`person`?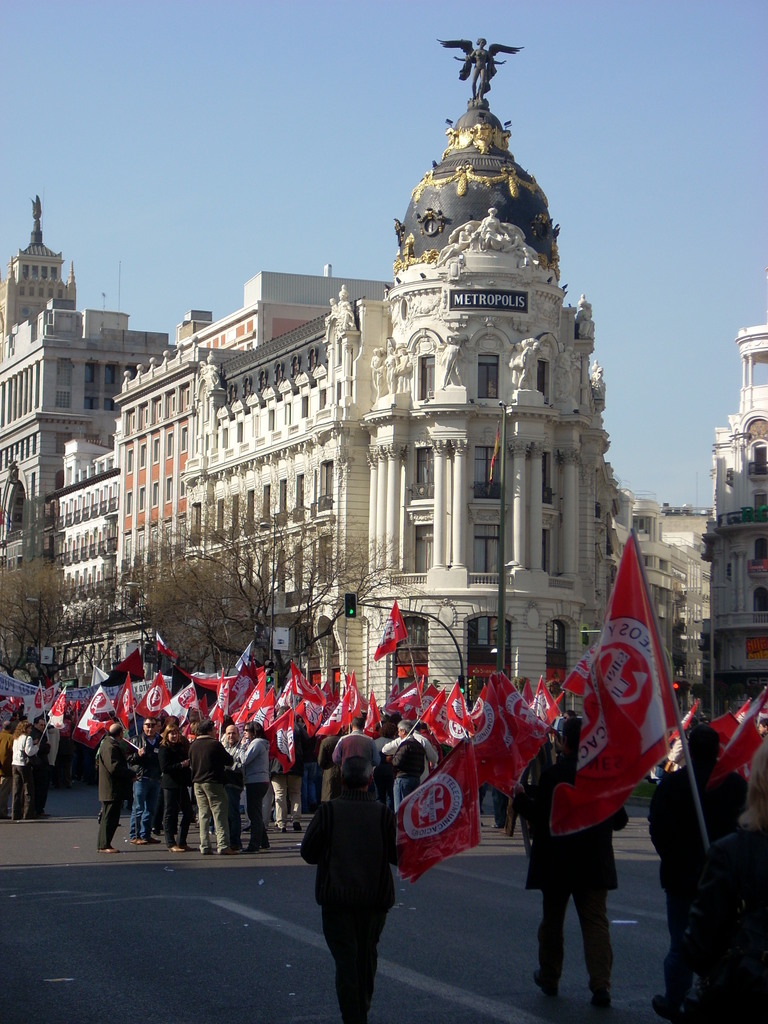
crop(305, 730, 403, 1023)
